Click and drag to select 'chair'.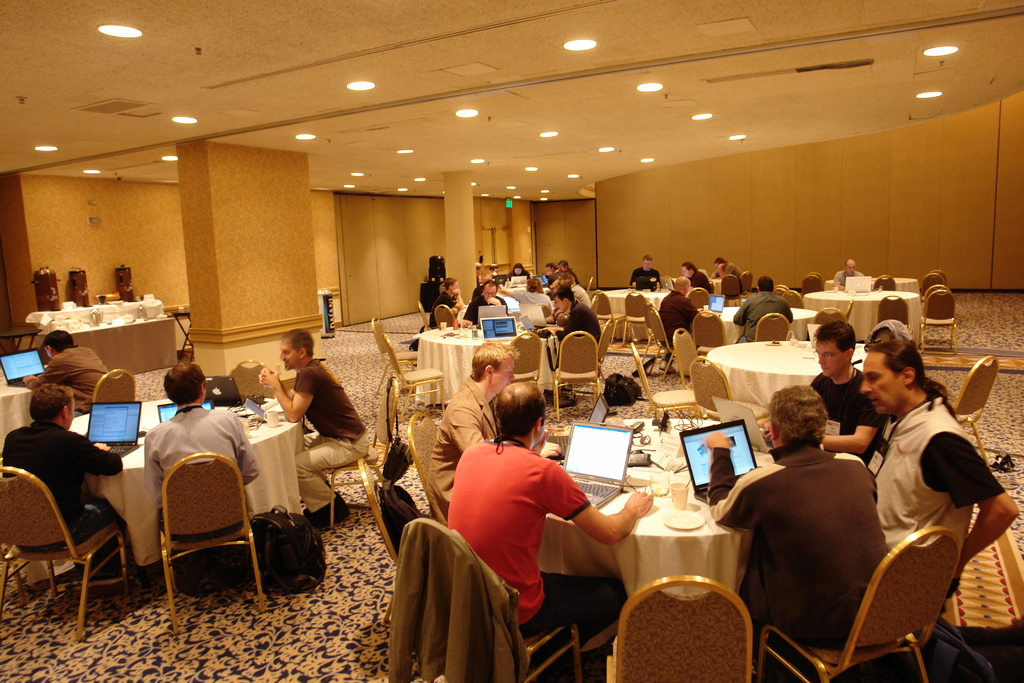
Selection: <bbox>771, 286, 781, 299</bbox>.
